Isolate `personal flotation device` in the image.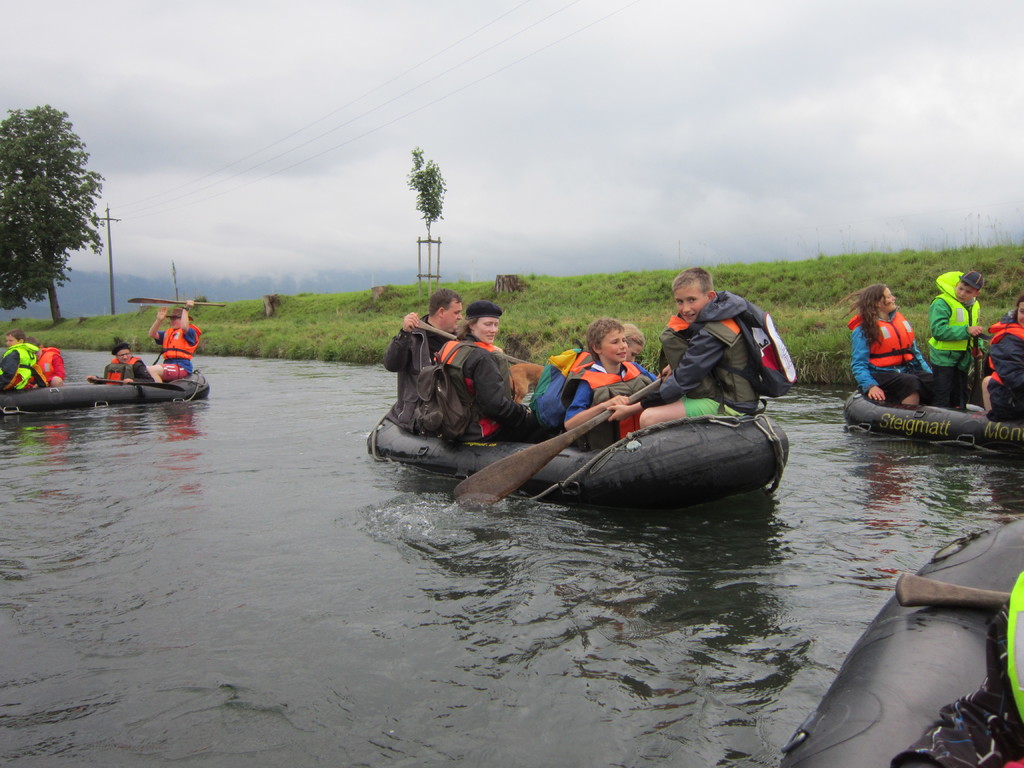
Isolated region: detection(981, 314, 1023, 387).
